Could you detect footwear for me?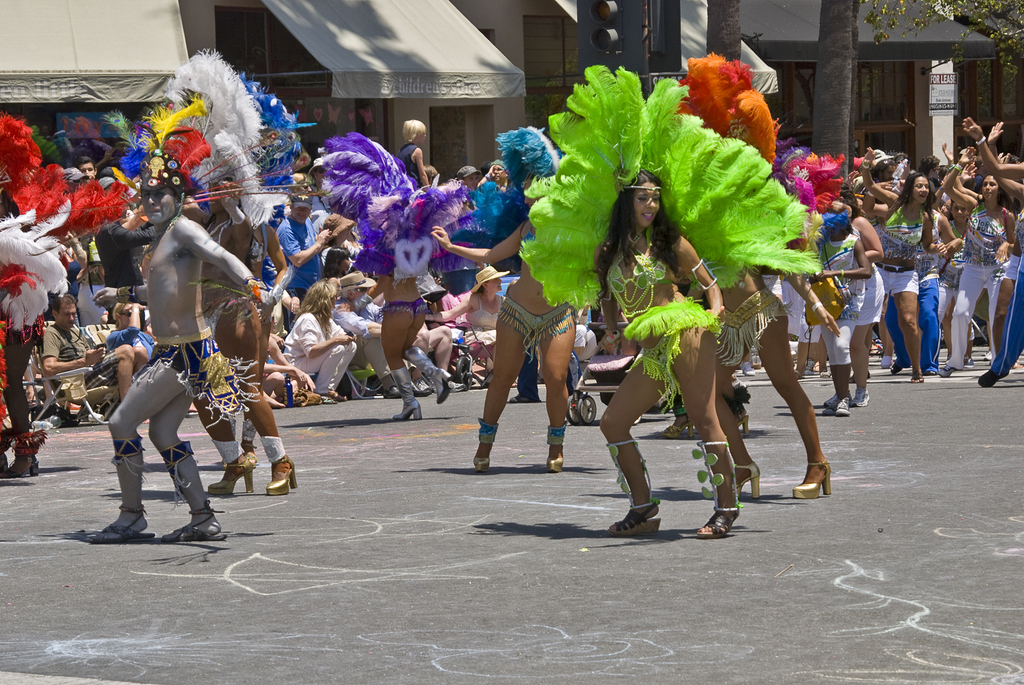
Detection result: select_region(788, 462, 830, 496).
